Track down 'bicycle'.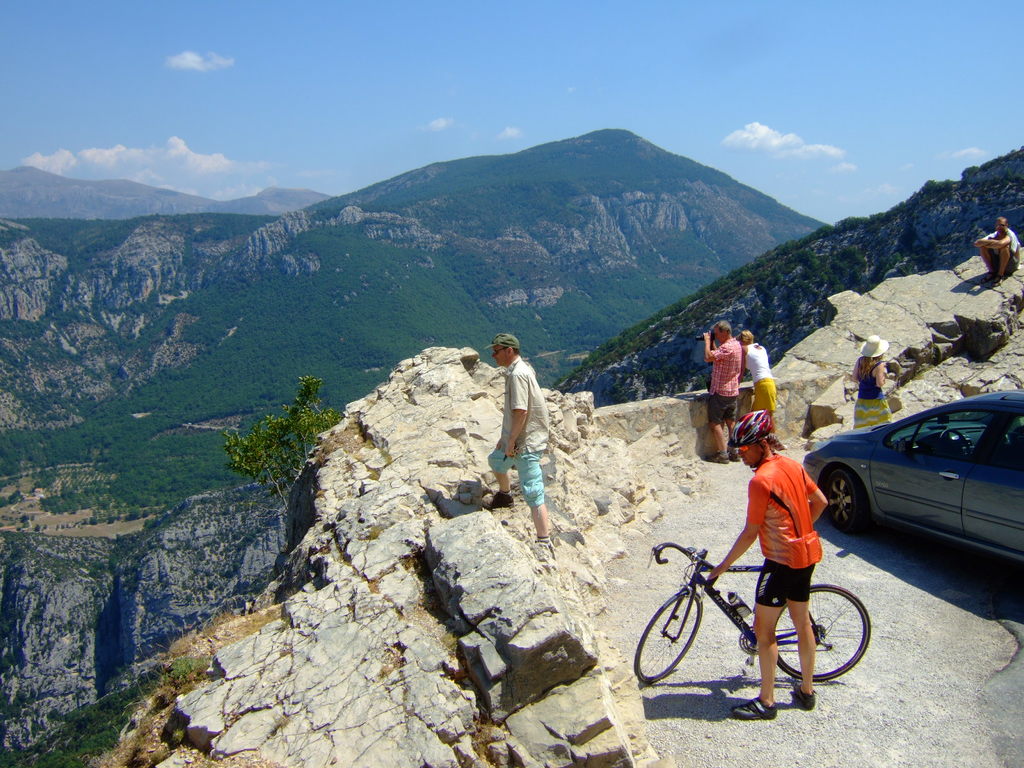
Tracked to bbox(634, 538, 872, 678).
